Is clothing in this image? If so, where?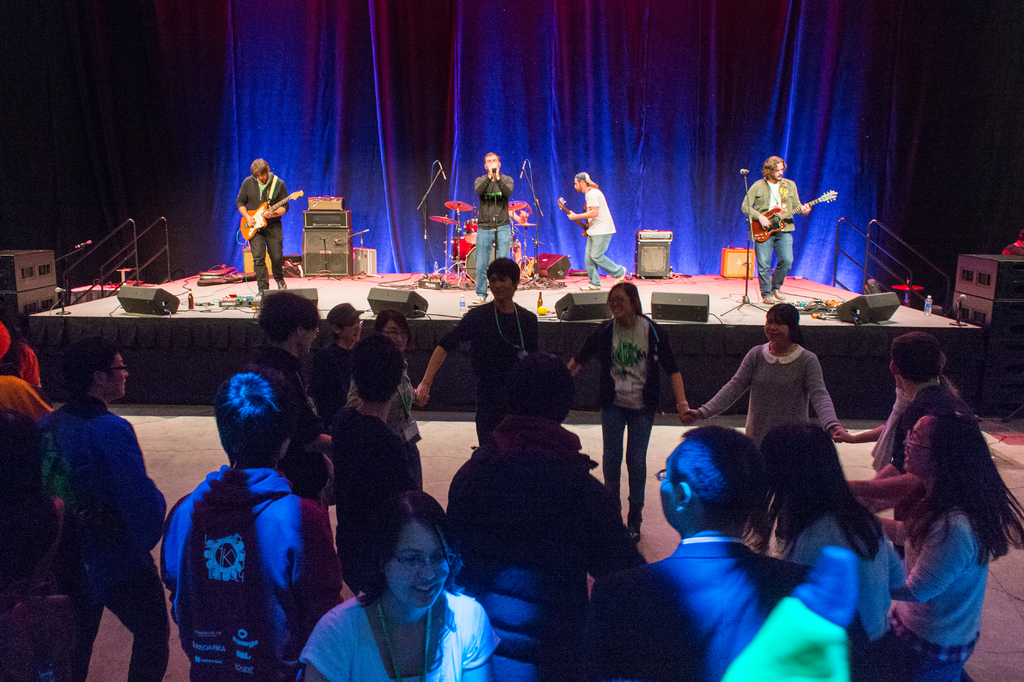
Yes, at x1=0 y1=380 x2=52 y2=409.
